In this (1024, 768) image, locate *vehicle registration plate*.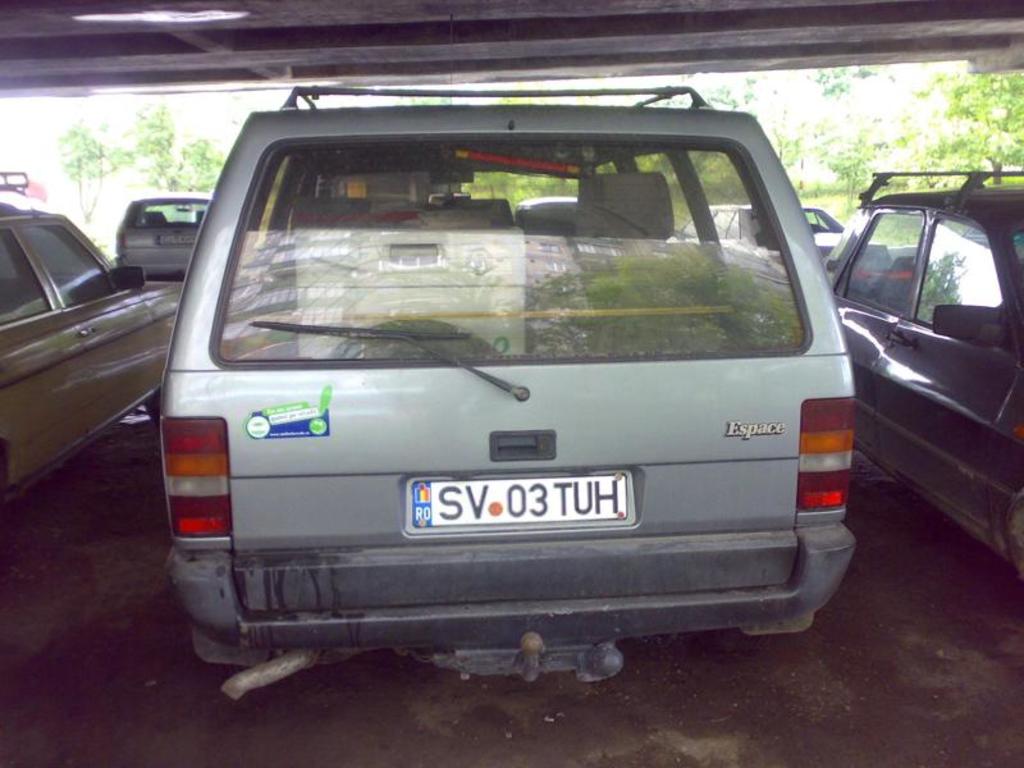
Bounding box: 381:468:667:566.
